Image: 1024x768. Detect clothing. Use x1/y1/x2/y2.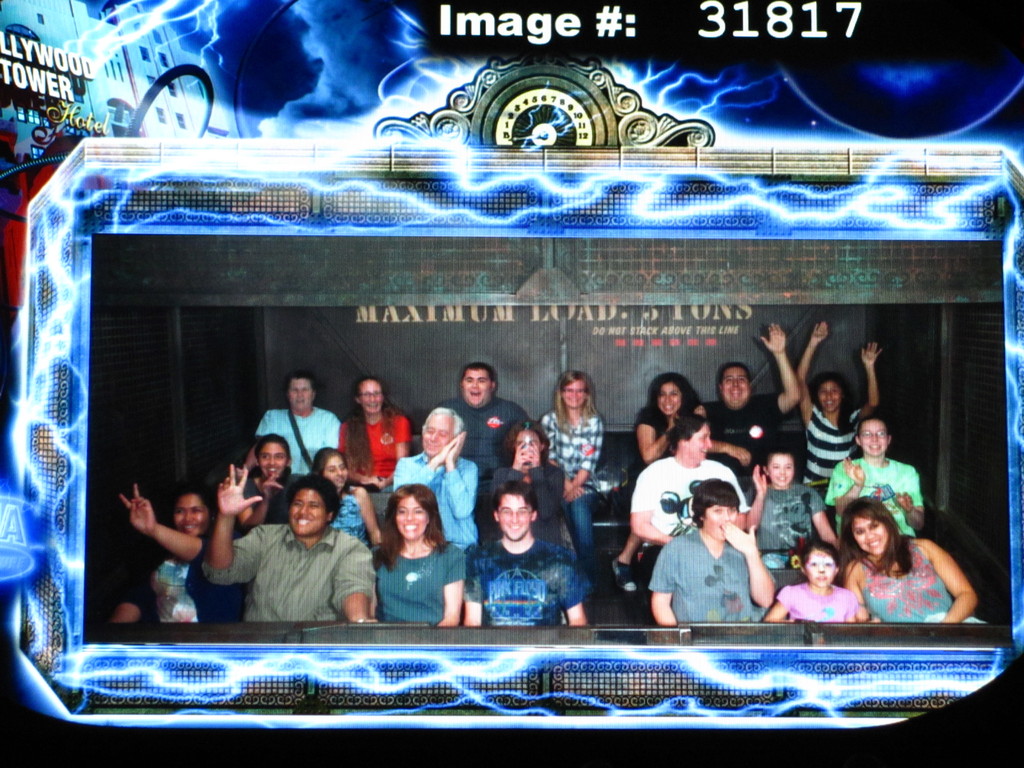
465/539/582/621.
